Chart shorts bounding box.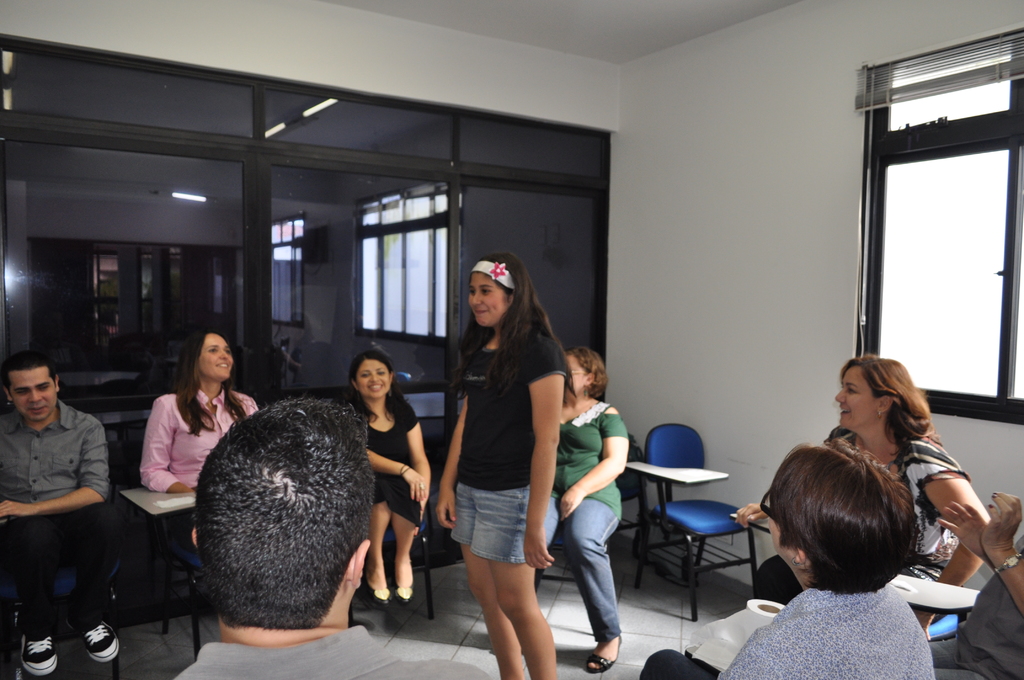
Charted: region(467, 506, 551, 582).
